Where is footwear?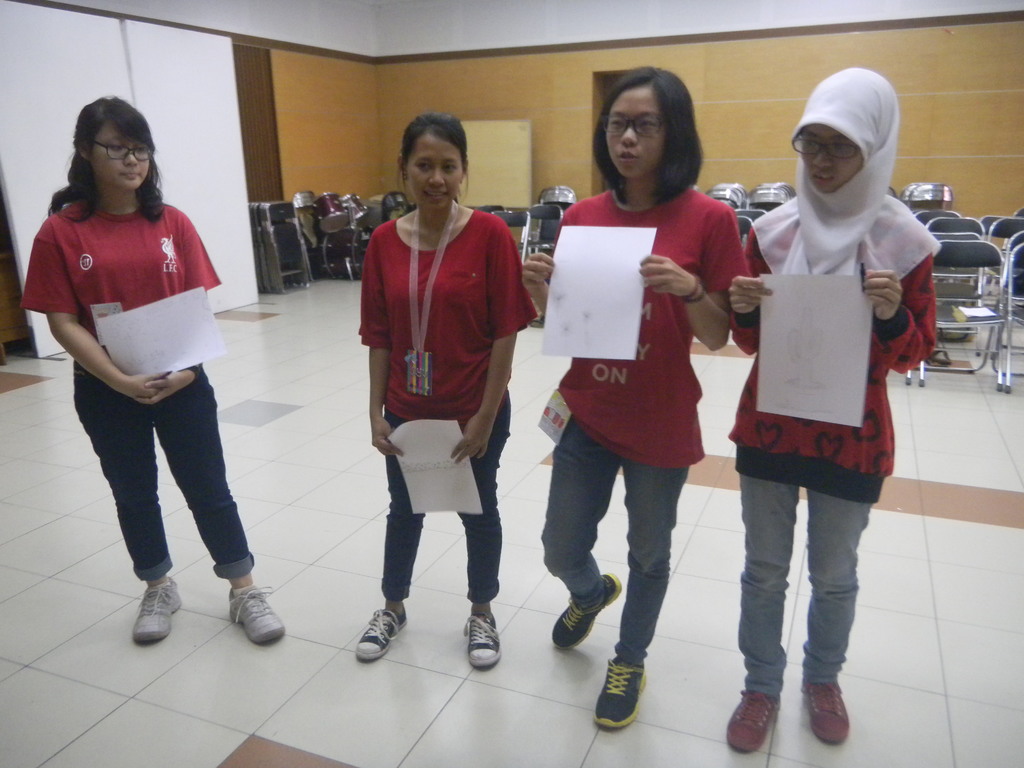
BBox(588, 659, 664, 743).
